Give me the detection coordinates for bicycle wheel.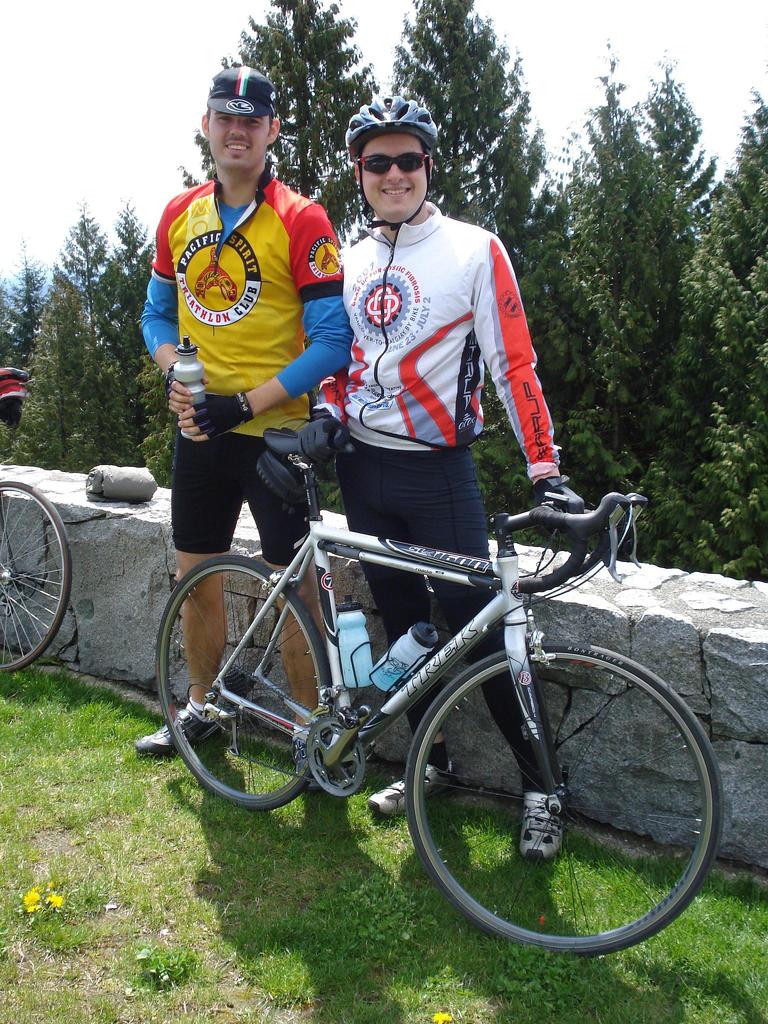
<bbox>152, 552, 346, 806</bbox>.
